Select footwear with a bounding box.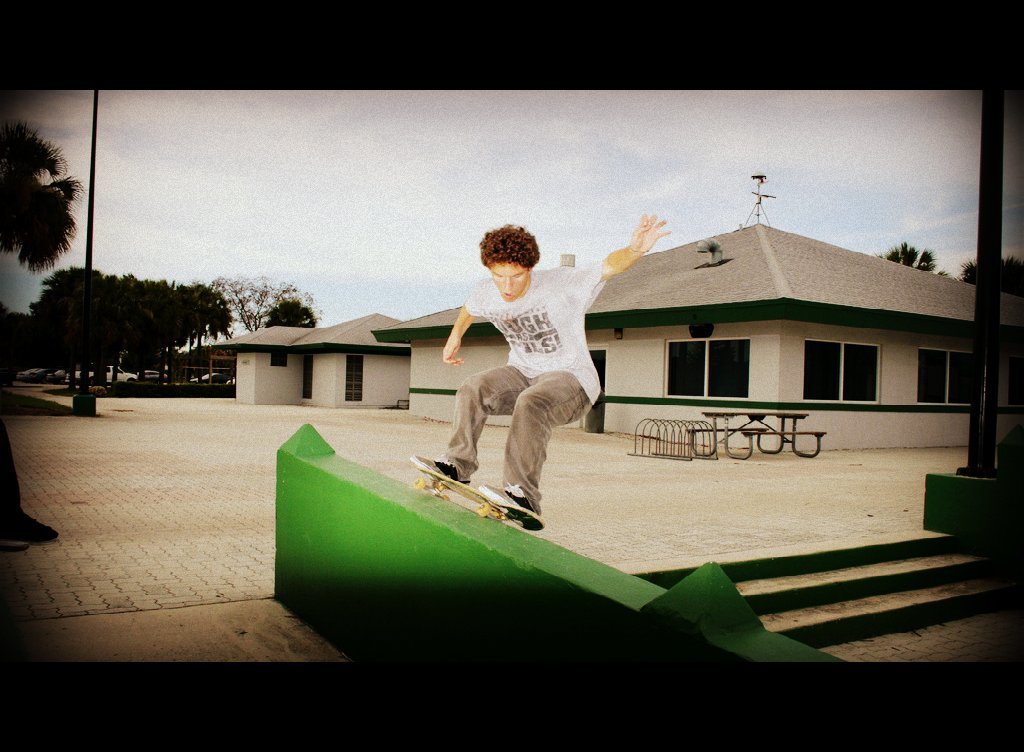
477 476 546 529.
